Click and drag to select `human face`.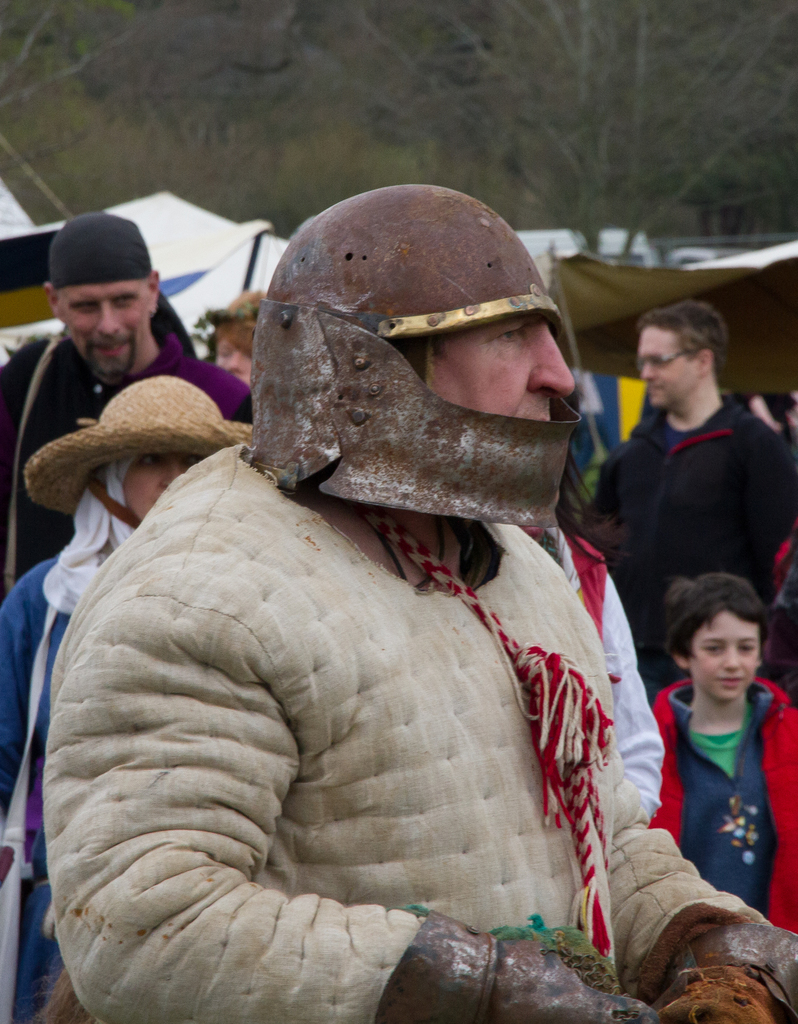
Selection: bbox=[640, 324, 699, 413].
